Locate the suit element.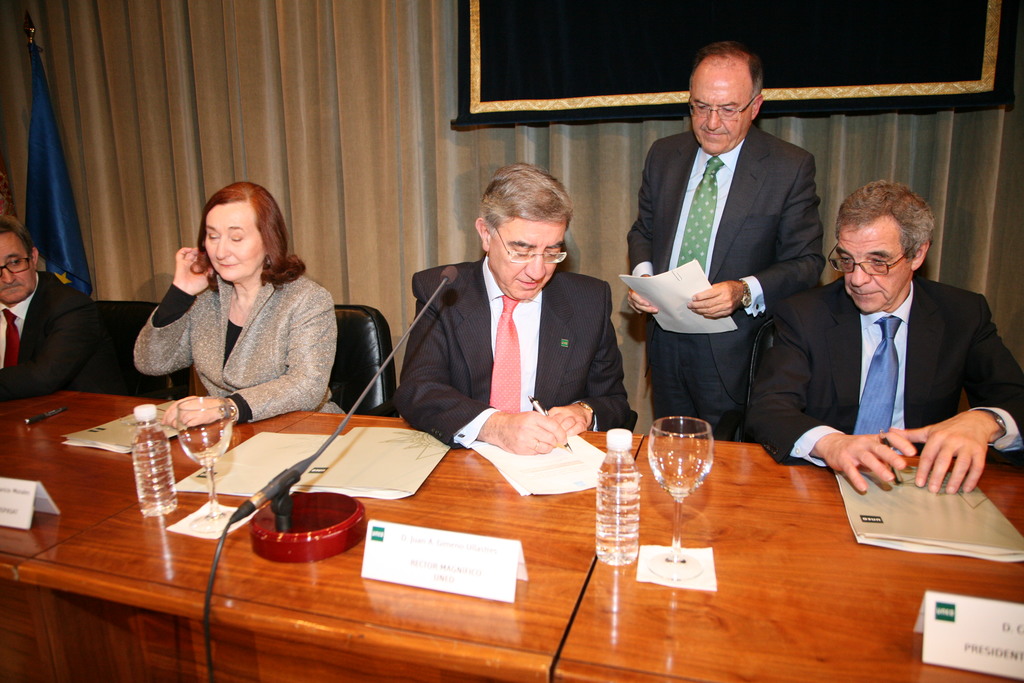
Element bbox: (627, 124, 830, 445).
